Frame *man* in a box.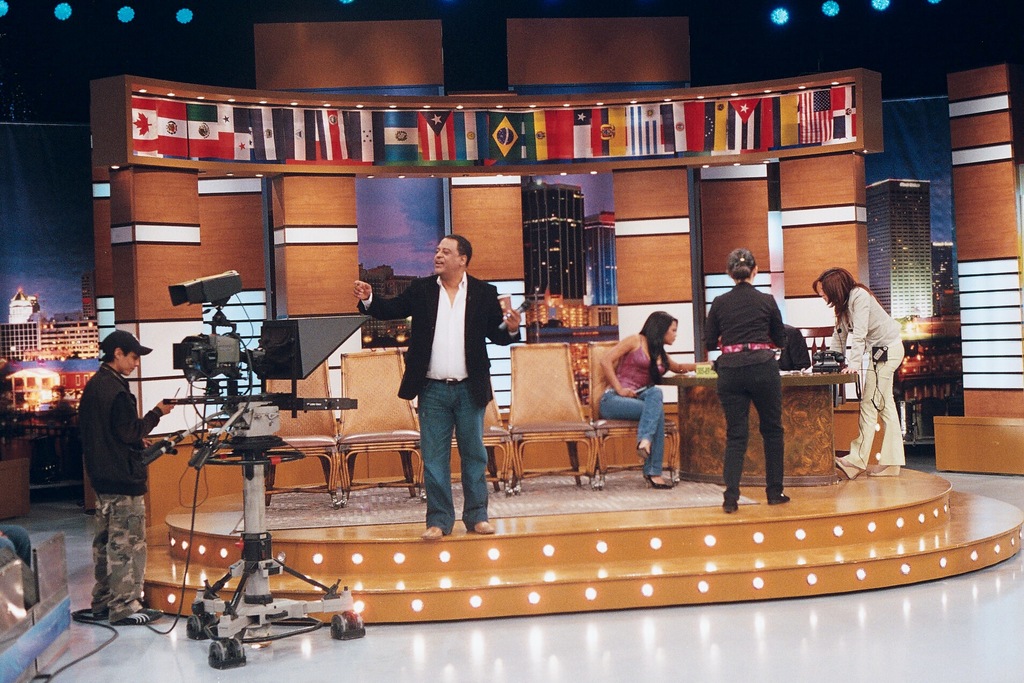
x1=353 y1=231 x2=527 y2=536.
